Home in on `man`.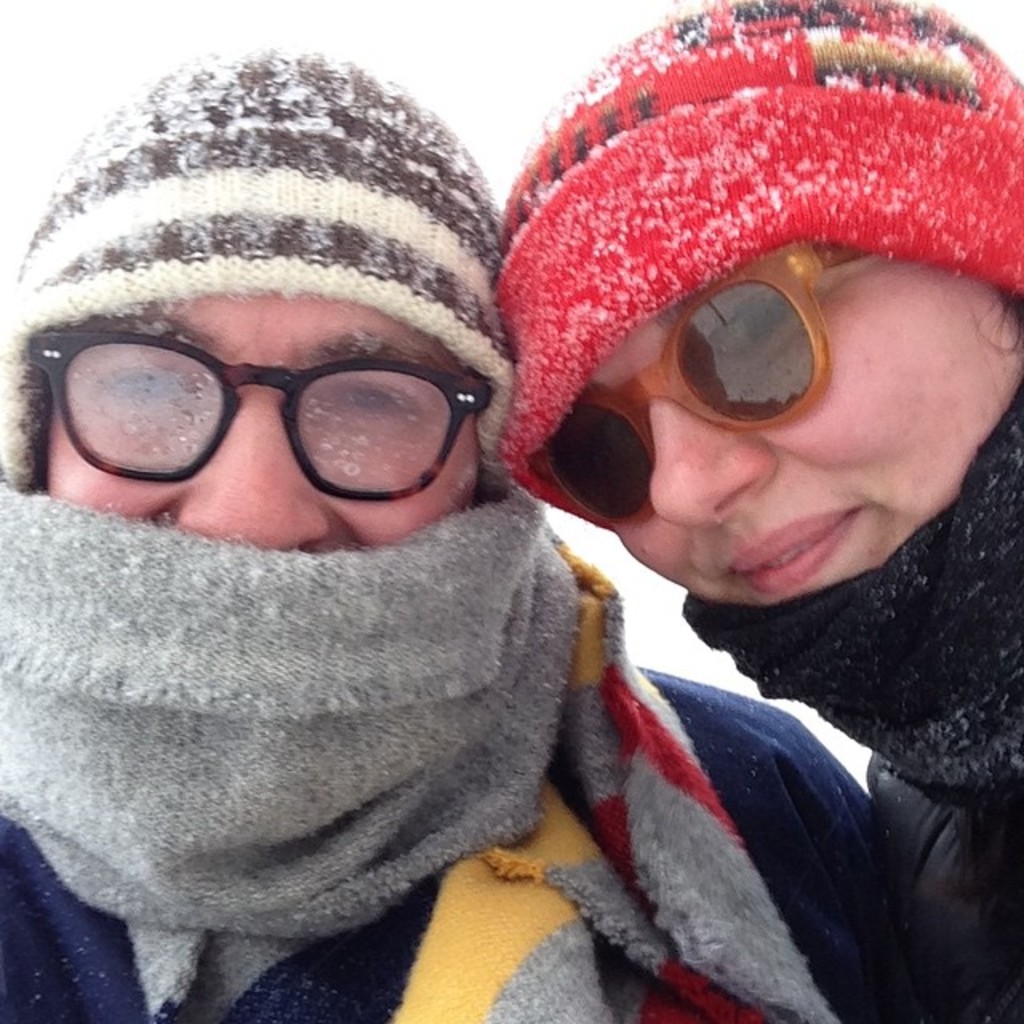
Homed in at box(0, 40, 877, 1022).
